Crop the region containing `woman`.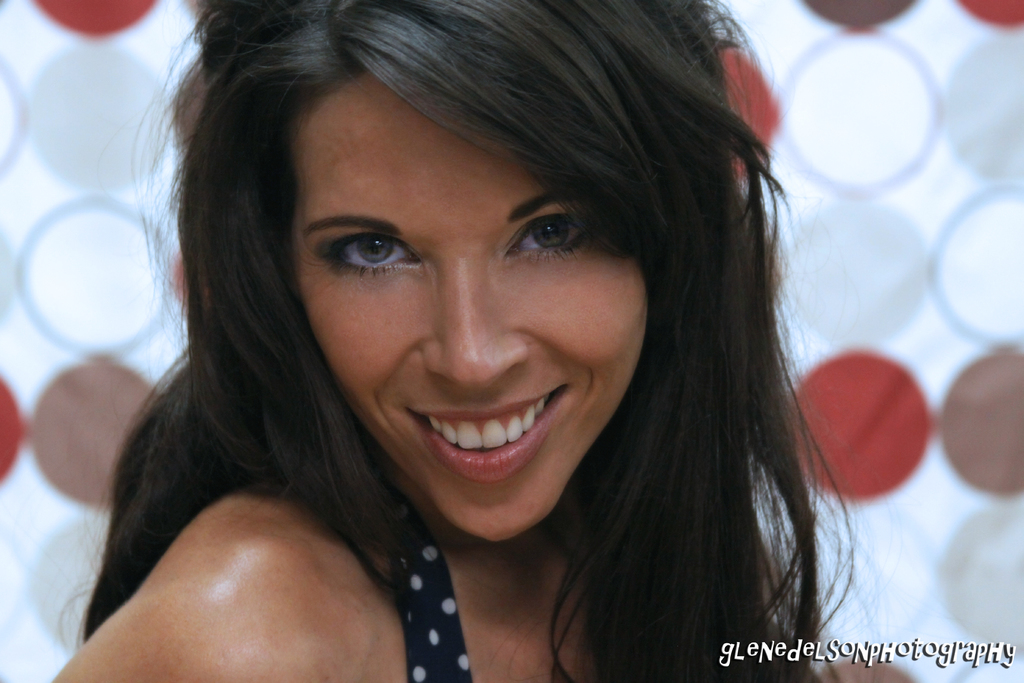
Crop region: BBox(95, 11, 912, 668).
